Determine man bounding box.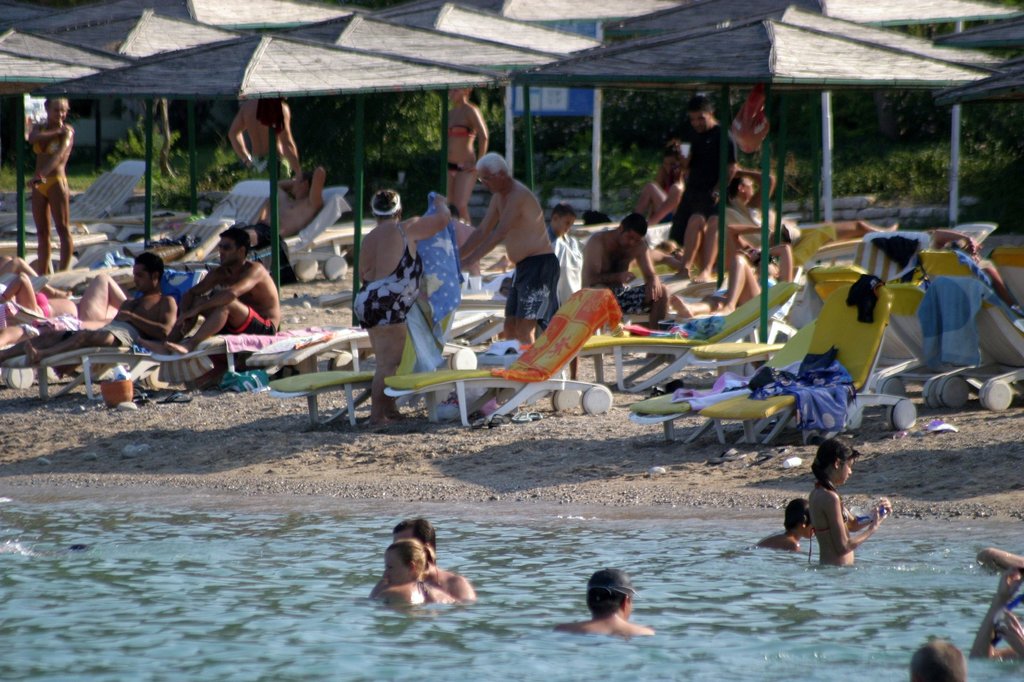
Determined: pyautogui.locateOnScreen(0, 250, 177, 365).
